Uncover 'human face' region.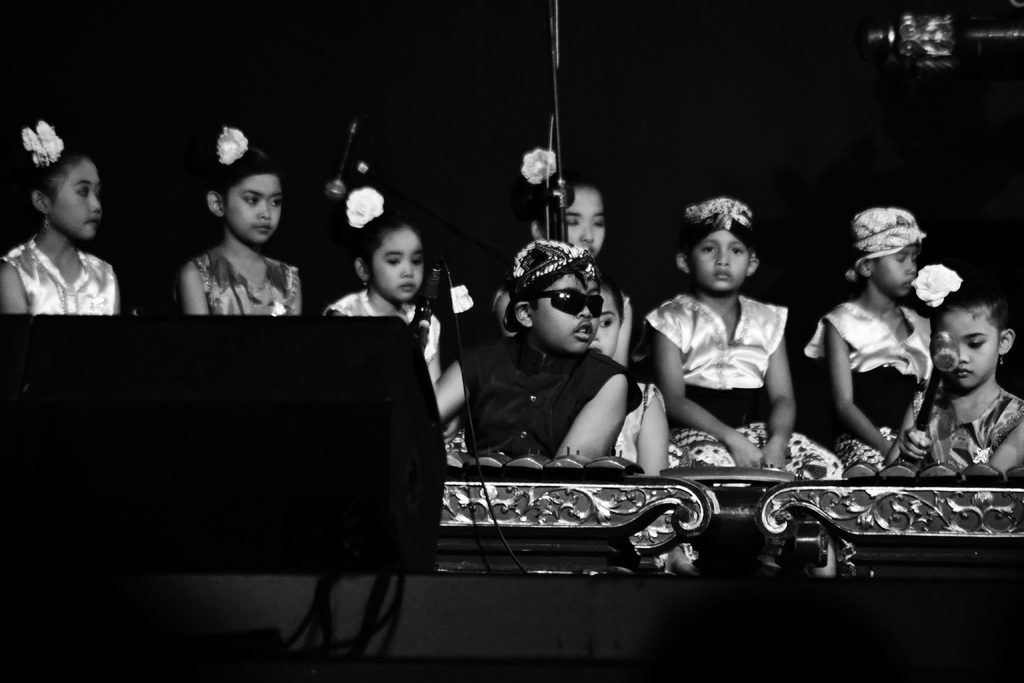
Uncovered: left=936, top=308, right=1002, bottom=390.
